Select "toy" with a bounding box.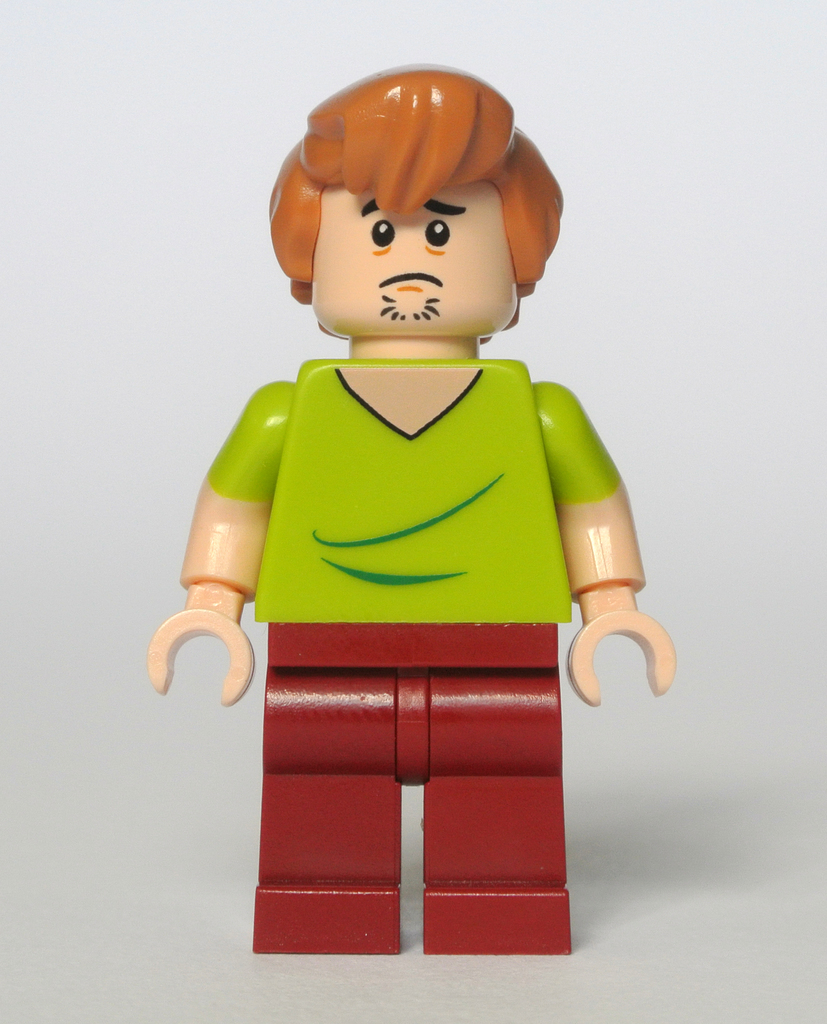
x1=157 y1=118 x2=680 y2=922.
